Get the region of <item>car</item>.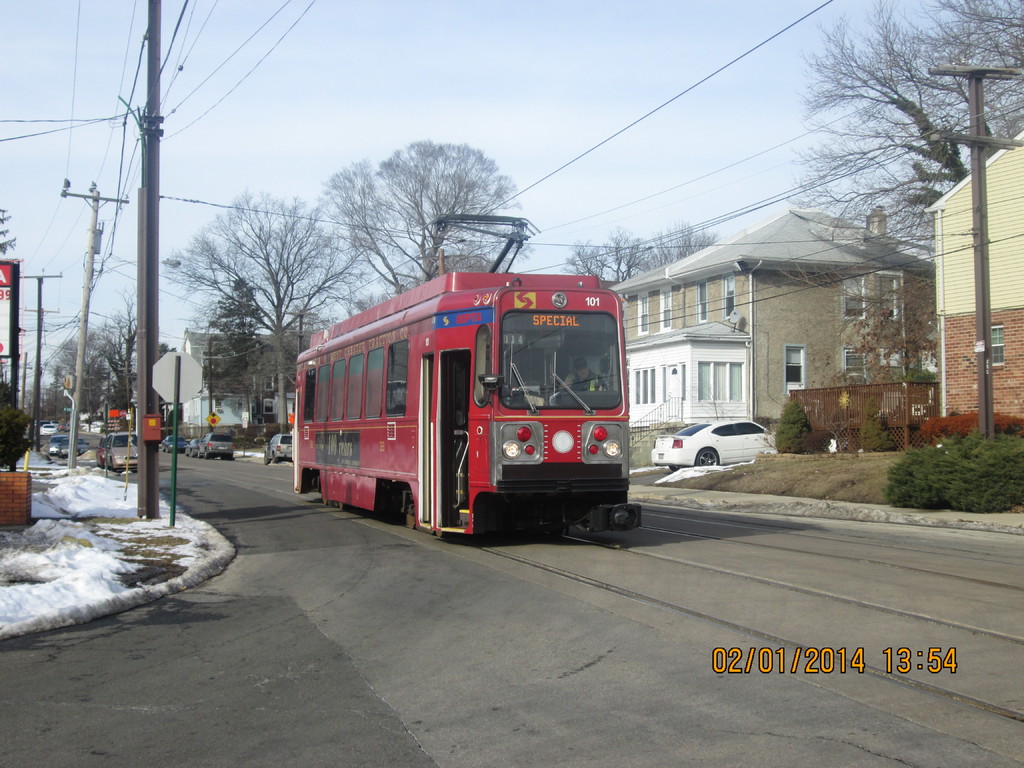
{"x1": 204, "y1": 426, "x2": 235, "y2": 460}.
